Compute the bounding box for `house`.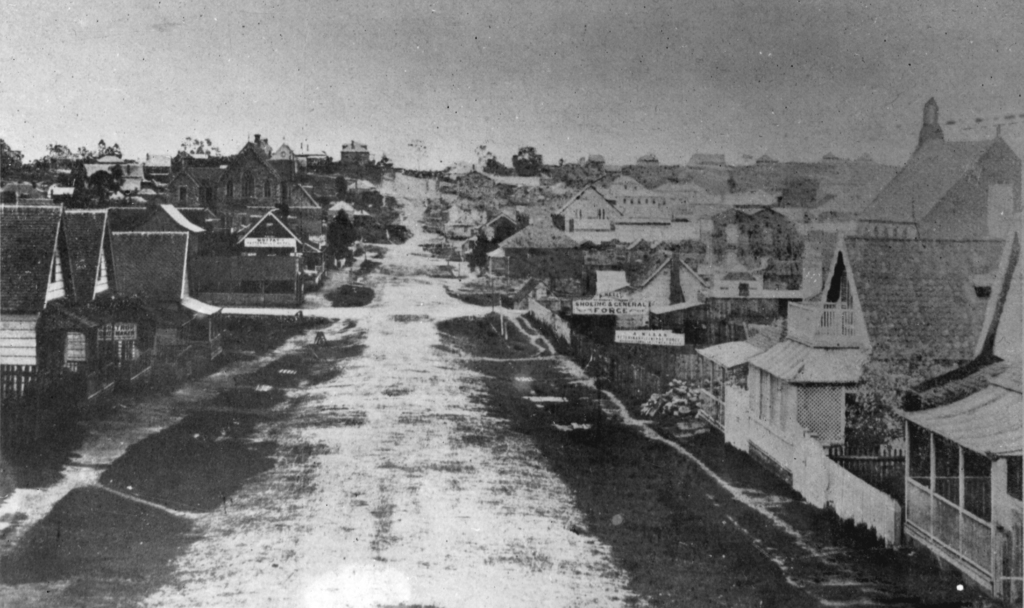
115,229,193,349.
